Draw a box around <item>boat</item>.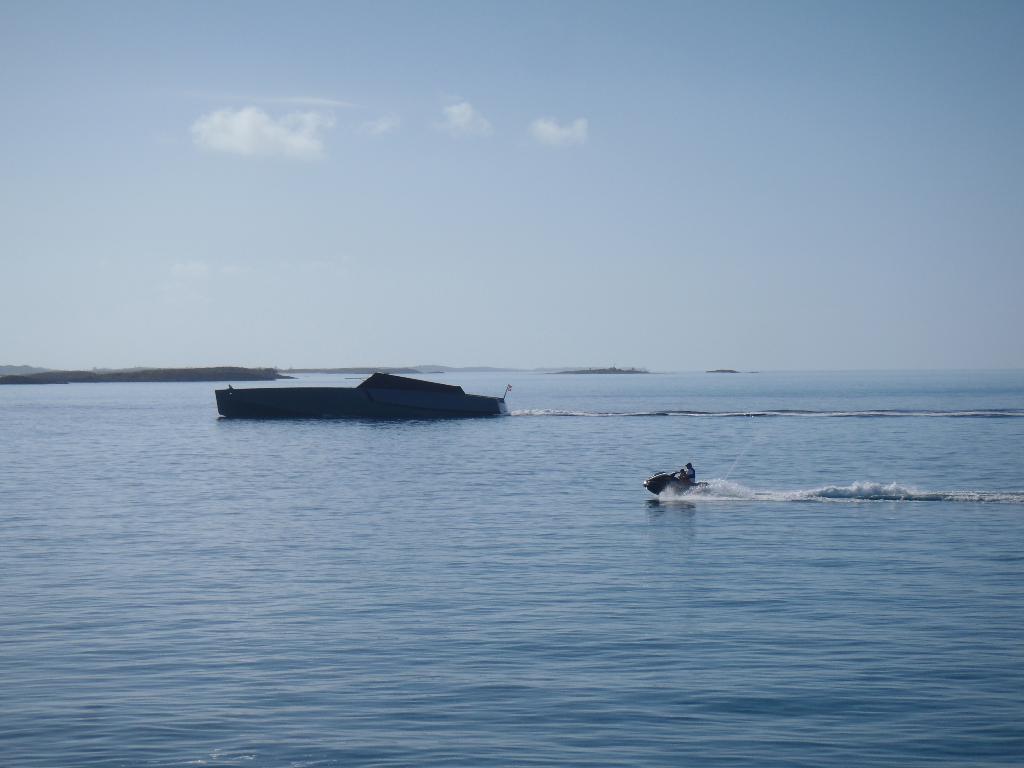
[637, 466, 714, 507].
